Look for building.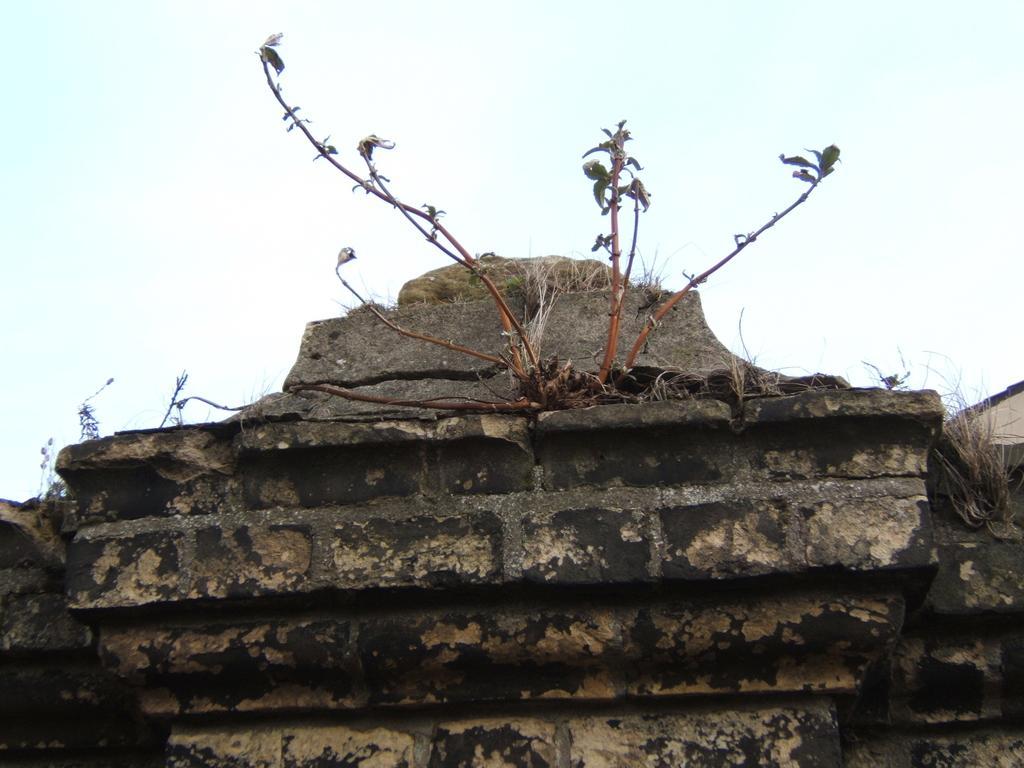
Found: (0,257,1023,767).
